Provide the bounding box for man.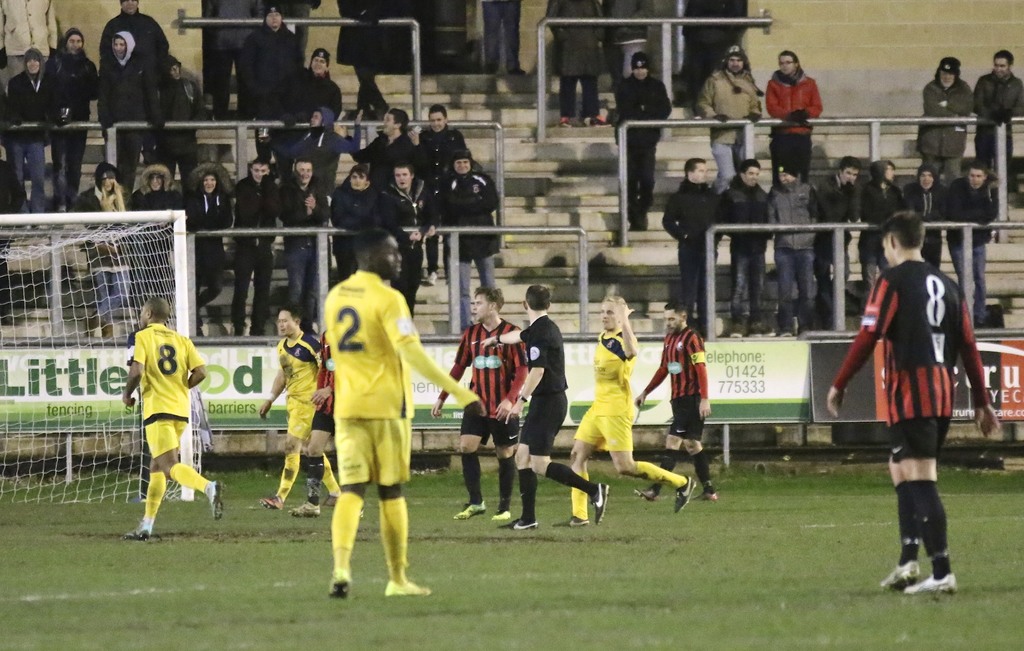
bbox=(972, 48, 1023, 182).
